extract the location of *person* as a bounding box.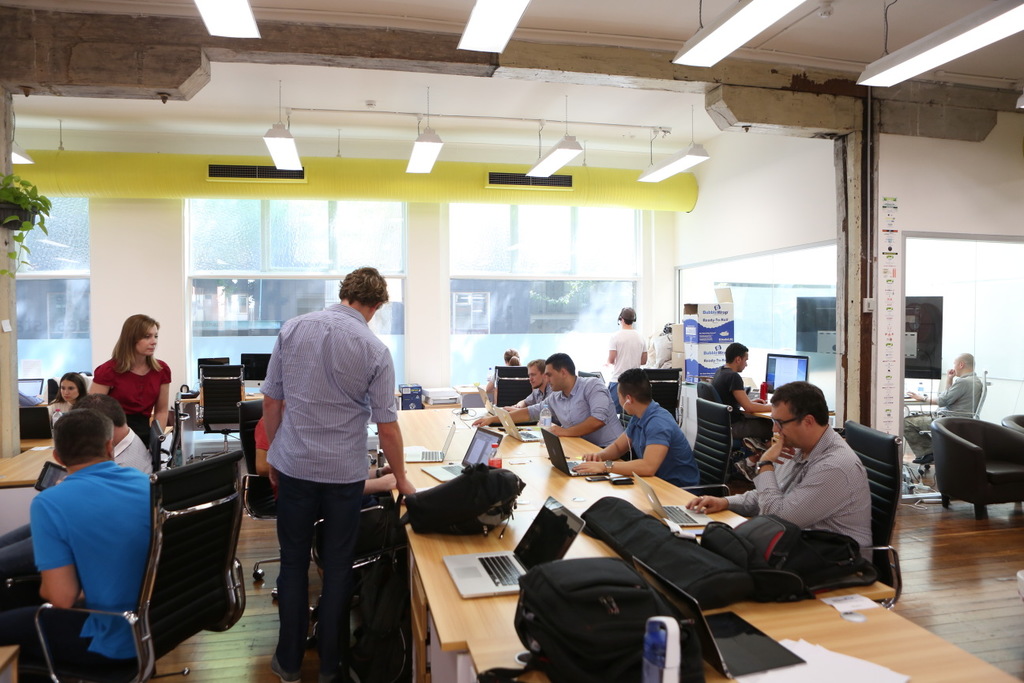
rect(608, 298, 649, 379).
